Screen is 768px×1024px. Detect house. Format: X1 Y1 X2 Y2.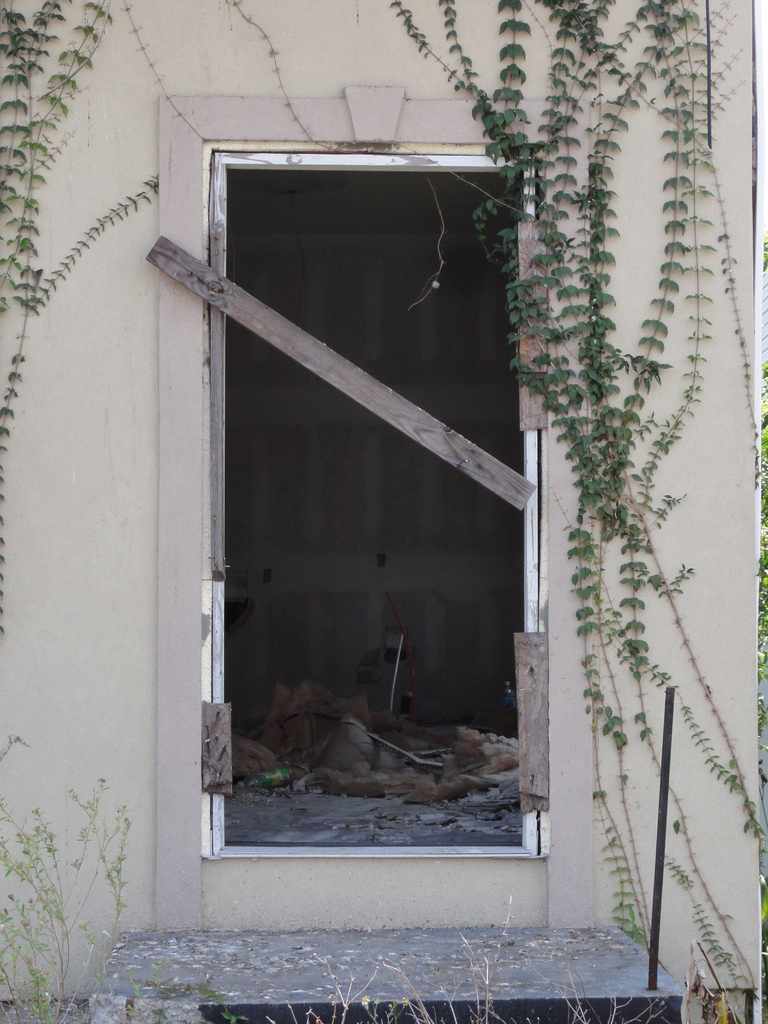
0 0 767 1023.
